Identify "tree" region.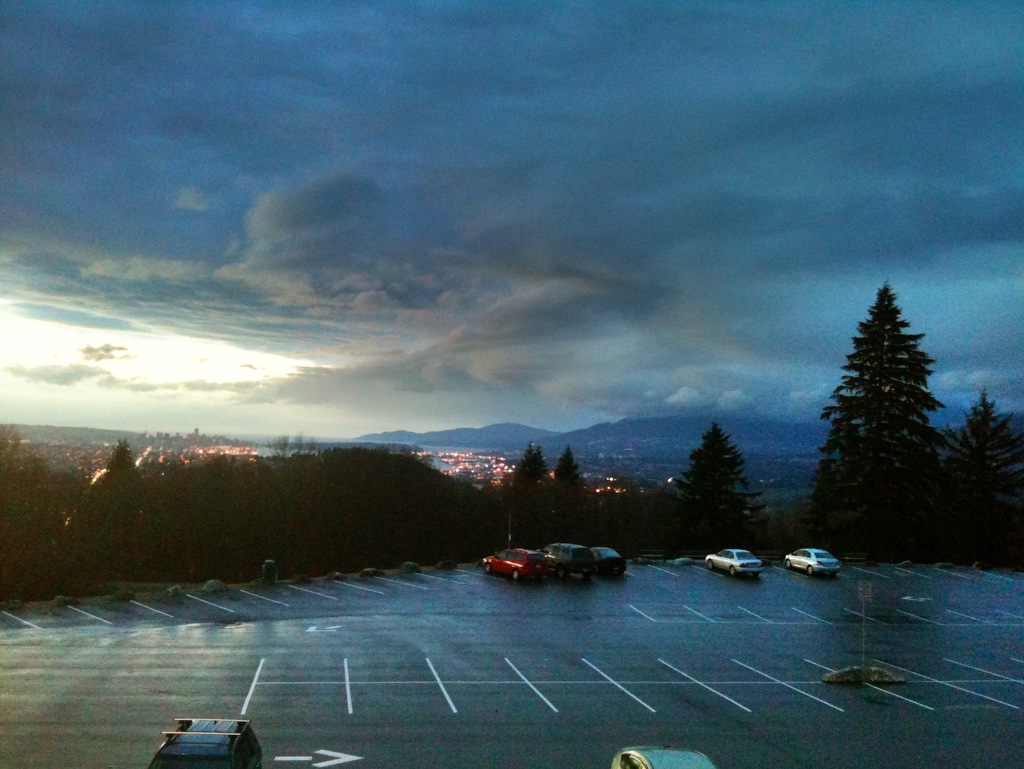
Region: {"left": 956, "top": 385, "right": 1023, "bottom": 574}.
